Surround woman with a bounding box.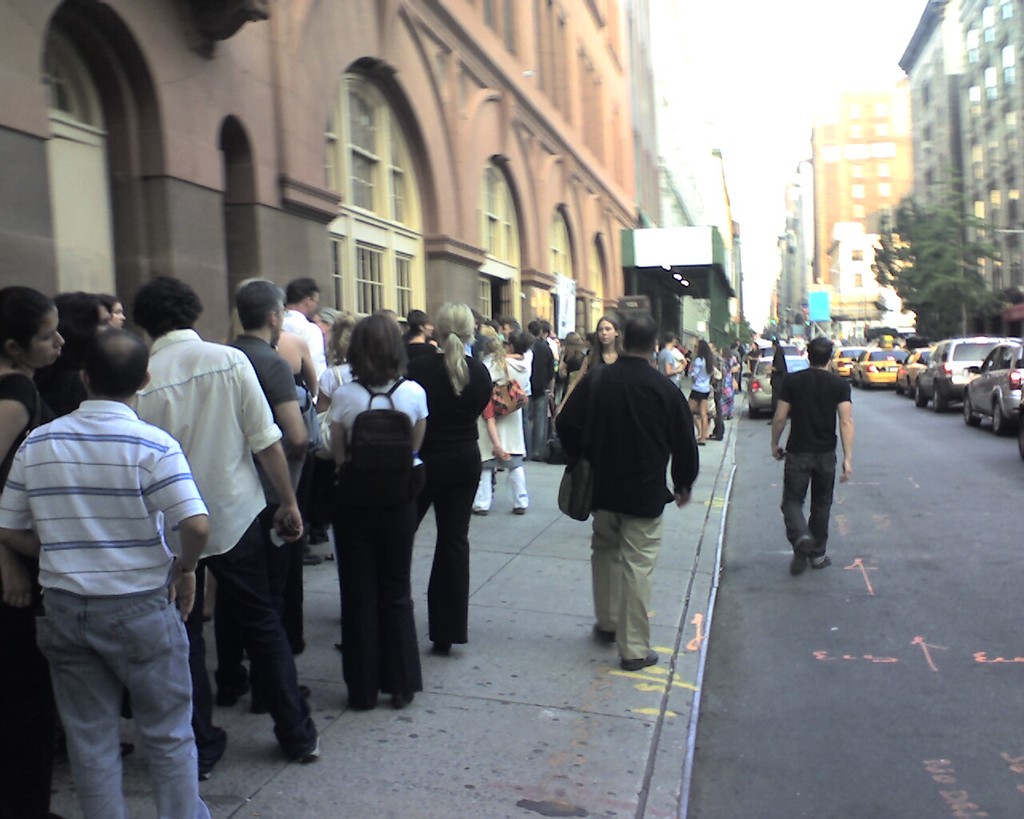
(x1=399, y1=298, x2=502, y2=659).
